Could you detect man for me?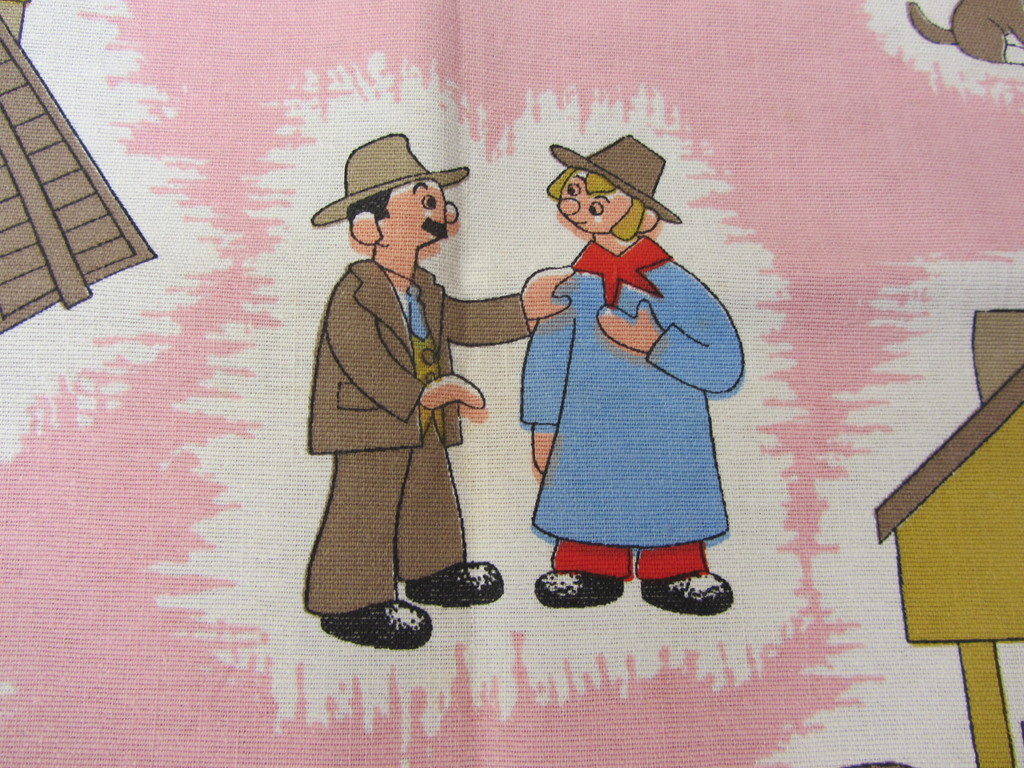
Detection result: rect(307, 129, 571, 644).
